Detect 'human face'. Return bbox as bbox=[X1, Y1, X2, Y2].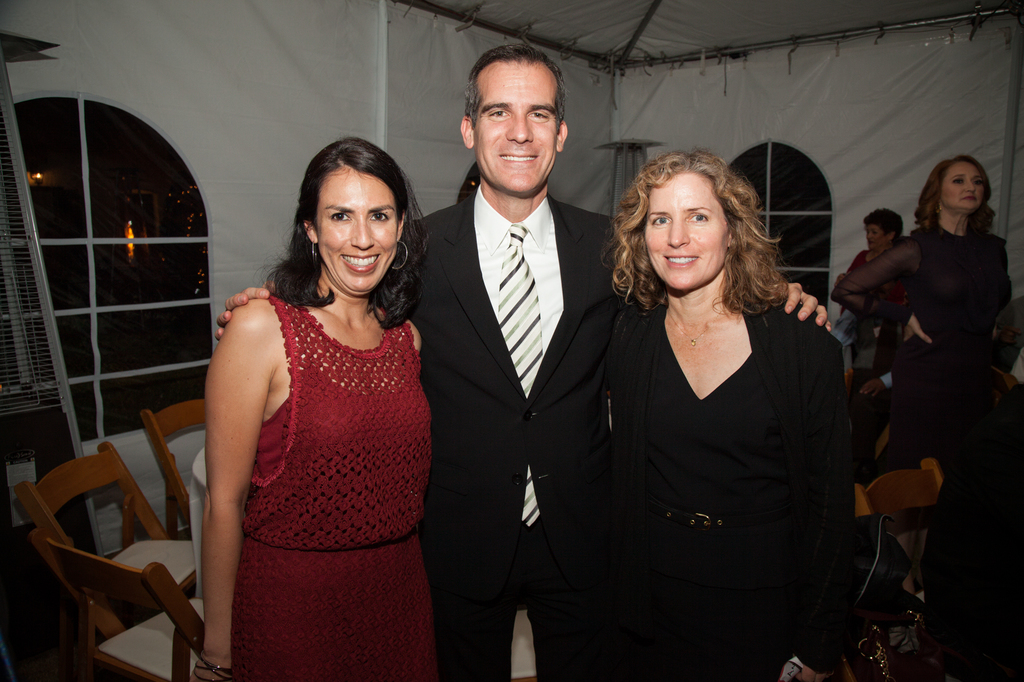
bbox=[475, 58, 557, 194].
